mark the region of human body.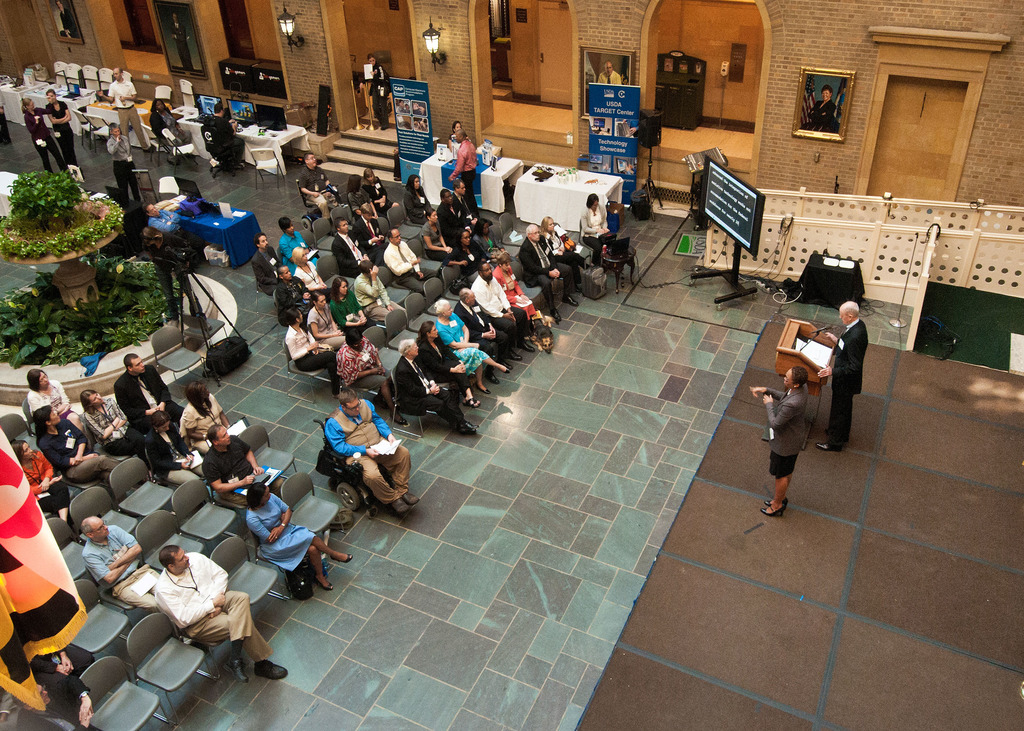
Region: rect(495, 250, 543, 334).
